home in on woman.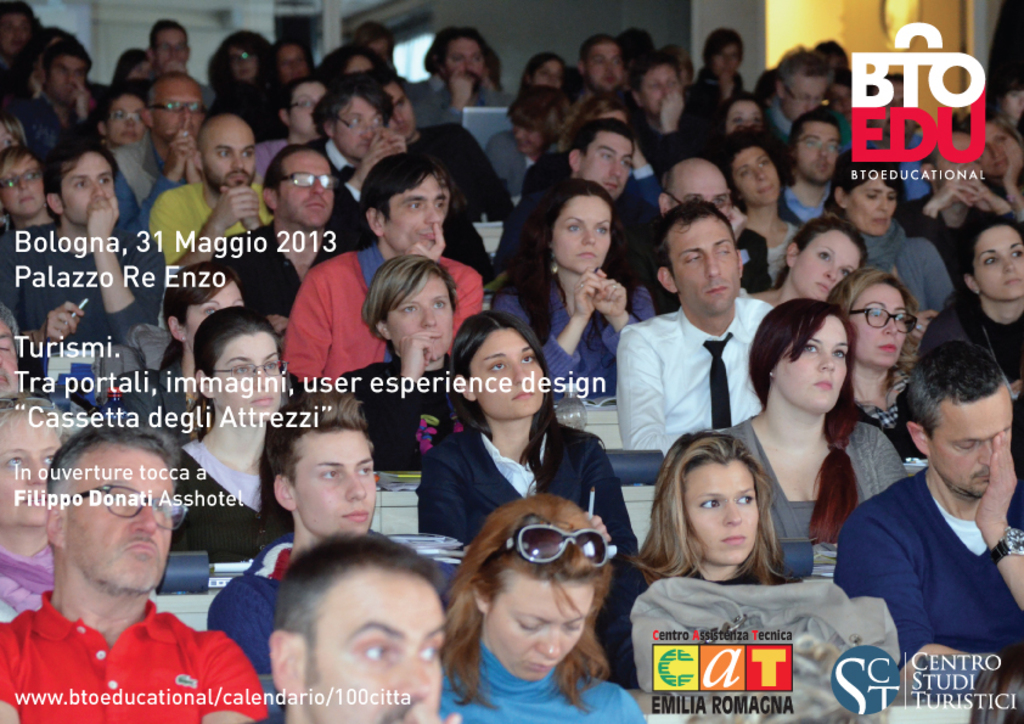
Homed in at 112 44 148 89.
